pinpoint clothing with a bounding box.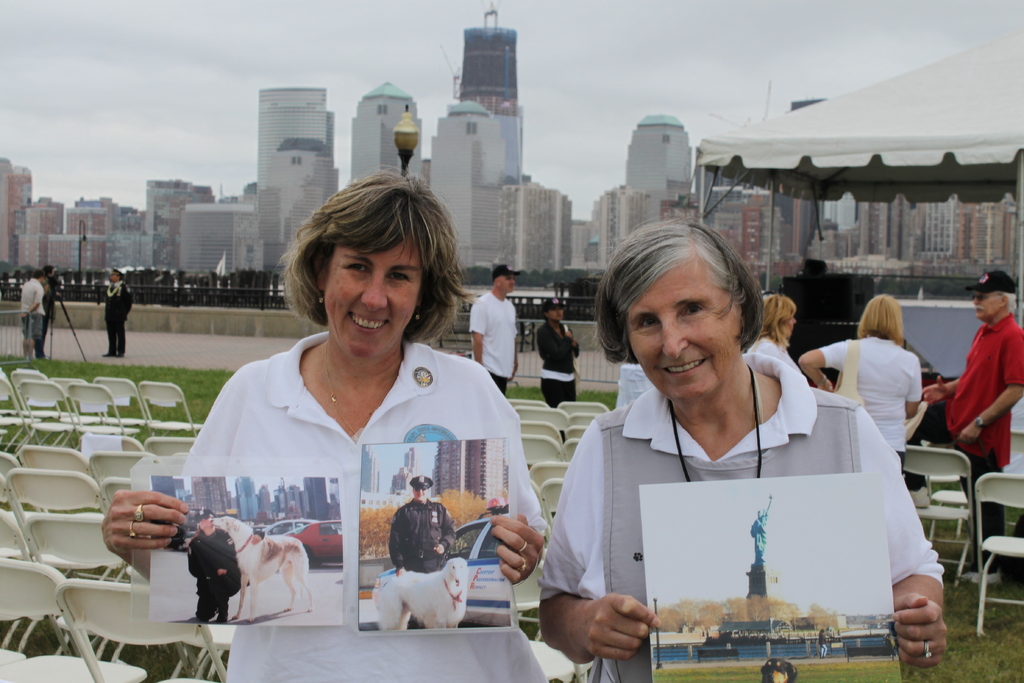
[x1=947, y1=314, x2=1023, y2=573].
